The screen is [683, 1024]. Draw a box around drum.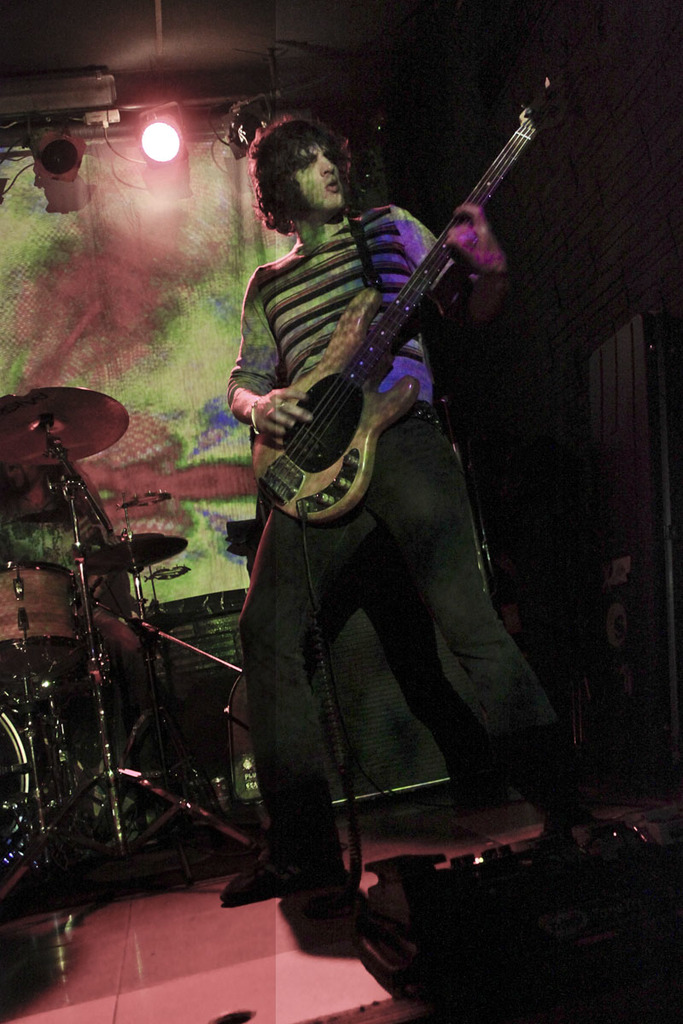
pyautogui.locateOnScreen(0, 681, 36, 894).
